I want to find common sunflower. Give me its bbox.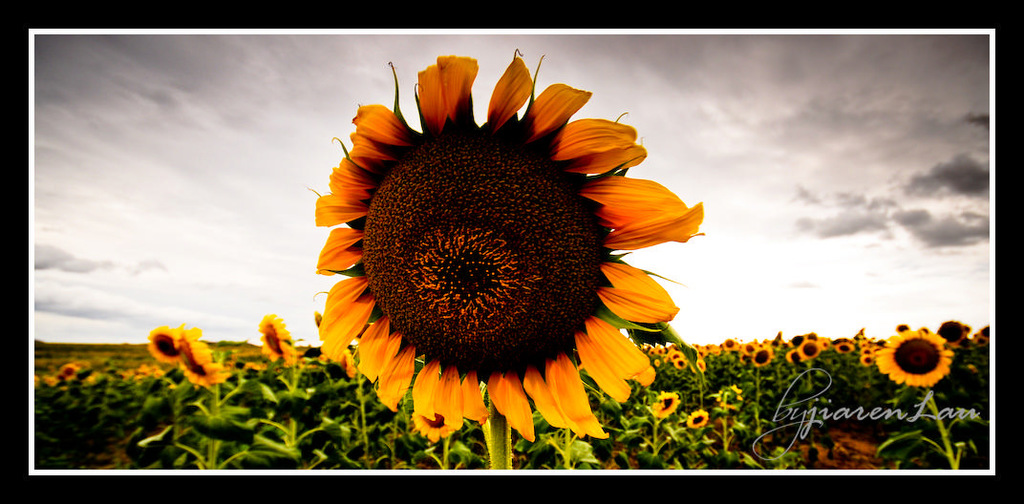
l=794, t=337, r=821, b=360.
